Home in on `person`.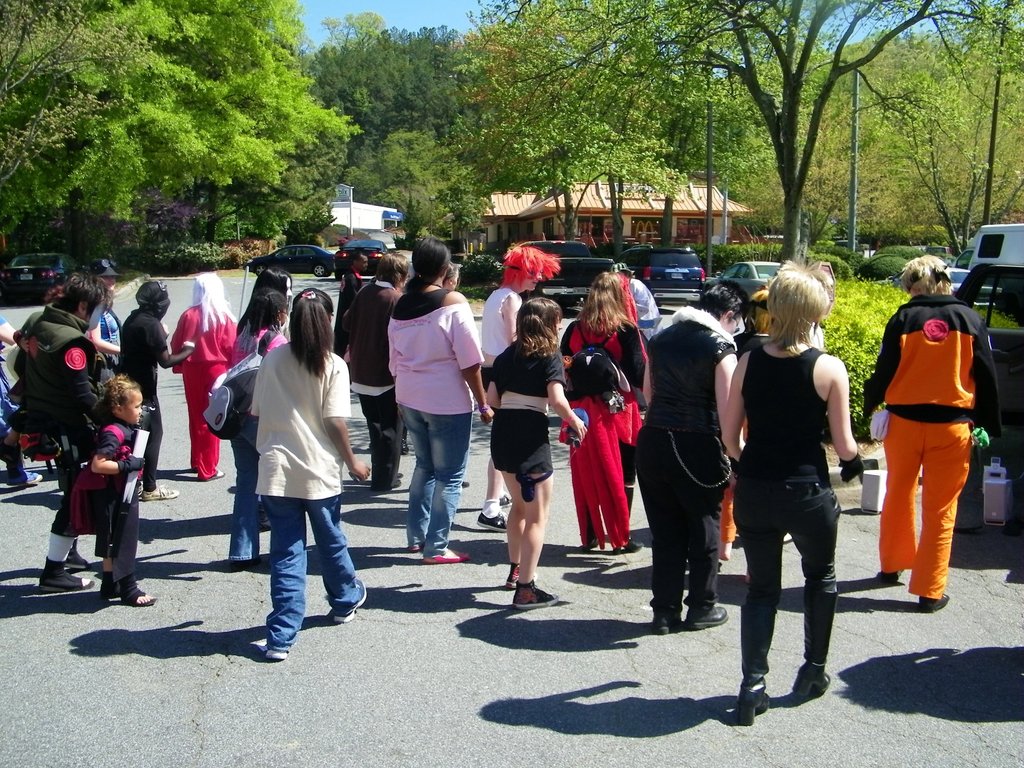
Homed in at pyautogui.locateOnScreen(611, 260, 668, 347).
